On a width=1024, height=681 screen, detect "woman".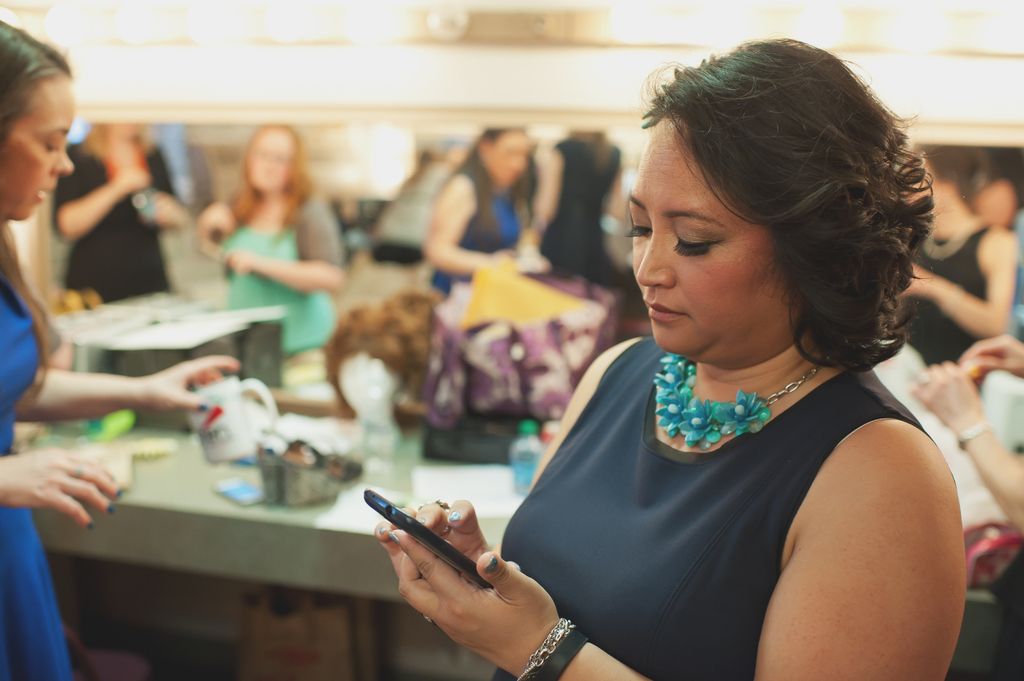
(52, 118, 186, 309).
